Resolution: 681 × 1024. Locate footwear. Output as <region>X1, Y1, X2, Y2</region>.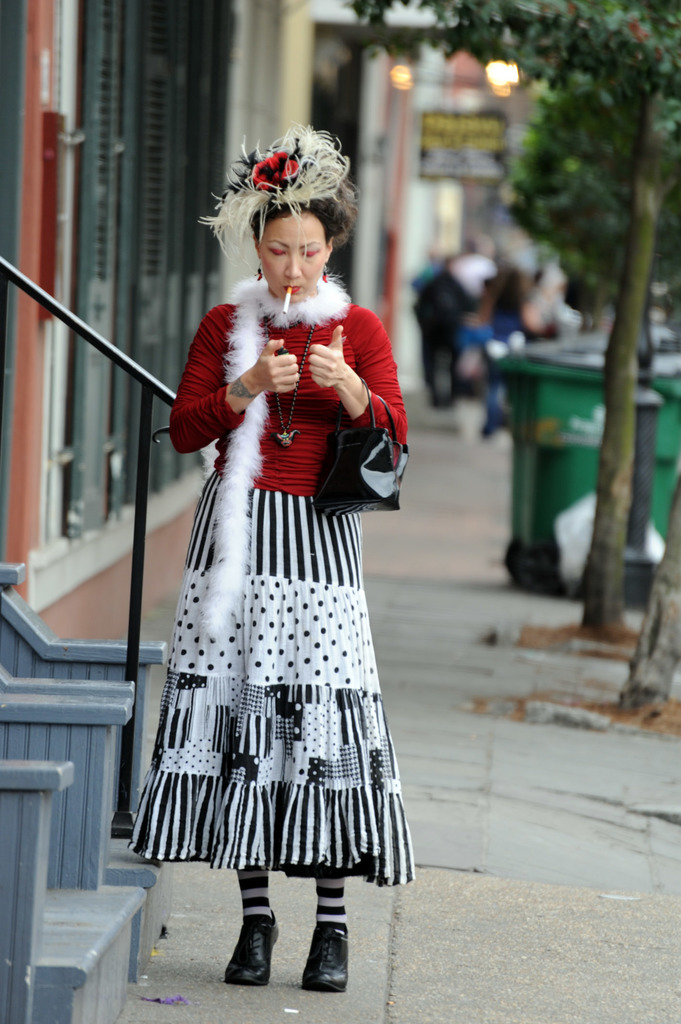
<region>302, 911, 358, 988</region>.
